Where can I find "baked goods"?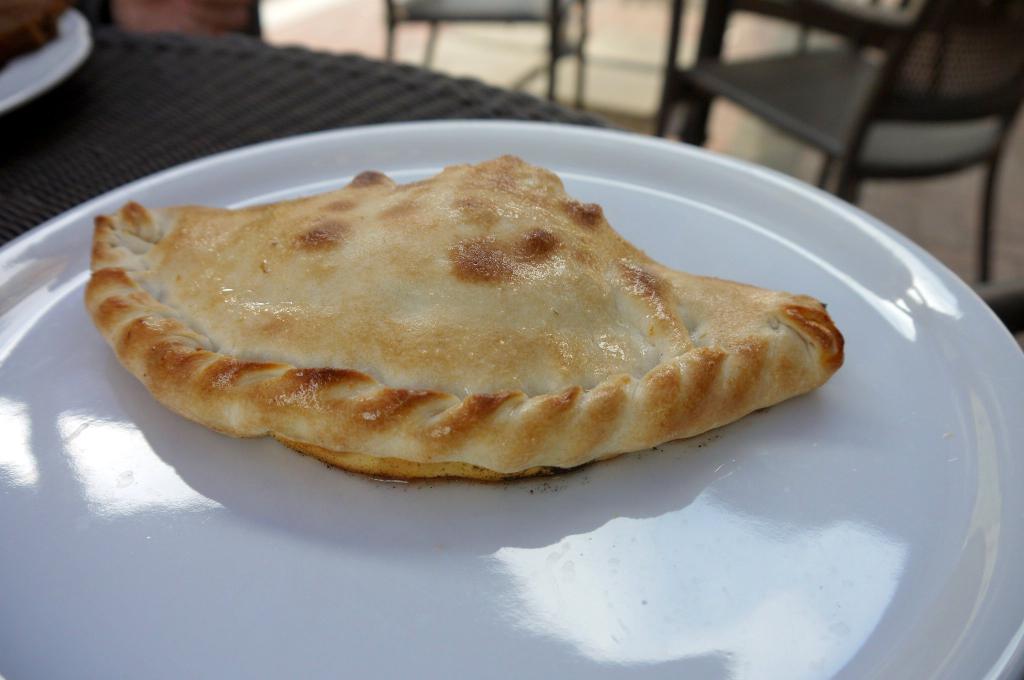
You can find it at bbox(87, 153, 833, 494).
